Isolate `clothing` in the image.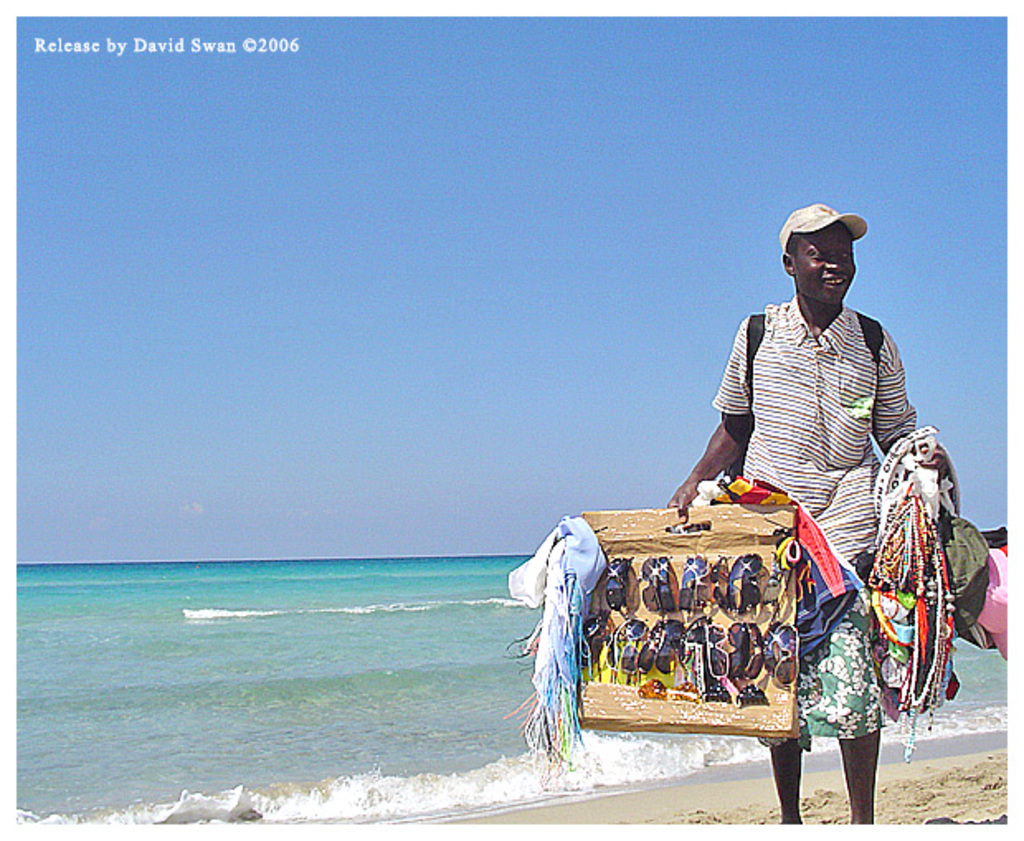
Isolated region: 689:251:941:707.
